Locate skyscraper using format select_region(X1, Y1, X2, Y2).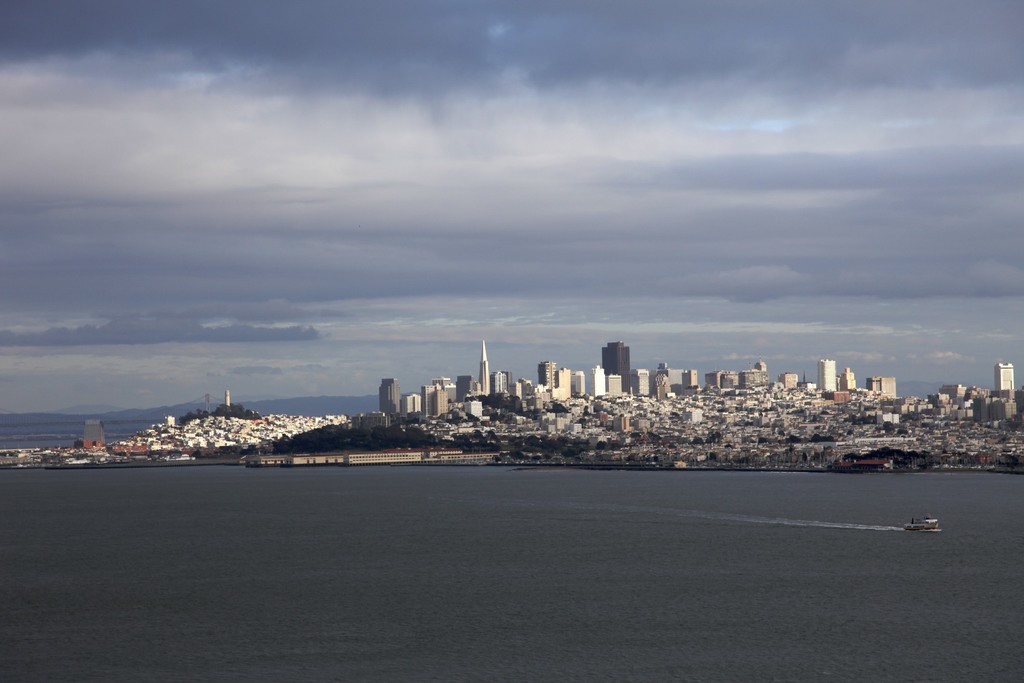
select_region(594, 365, 602, 397).
